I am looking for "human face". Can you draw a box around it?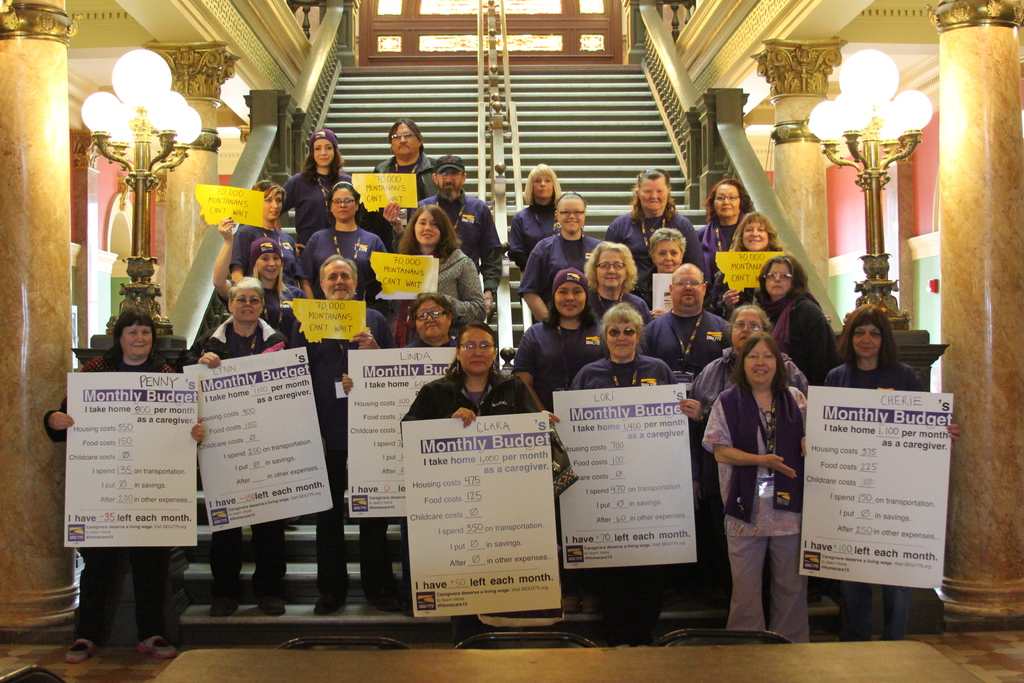
Sure, the bounding box is <bbox>554, 281, 588, 318</bbox>.
